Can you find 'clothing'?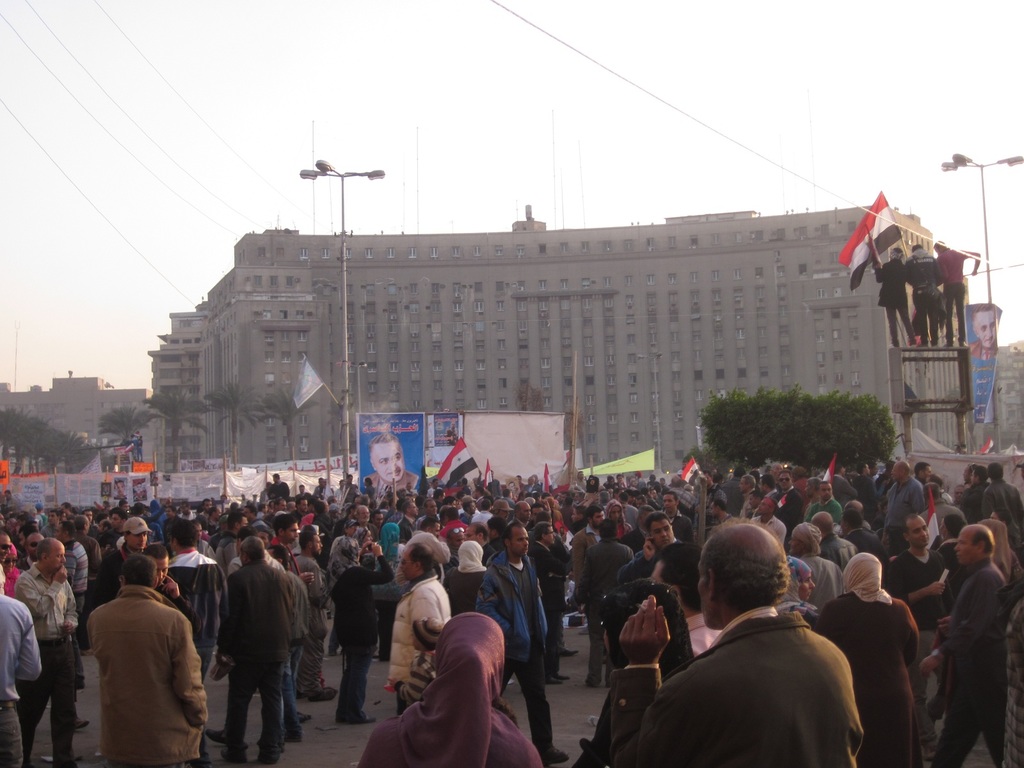
Yes, bounding box: [218,558,292,760].
